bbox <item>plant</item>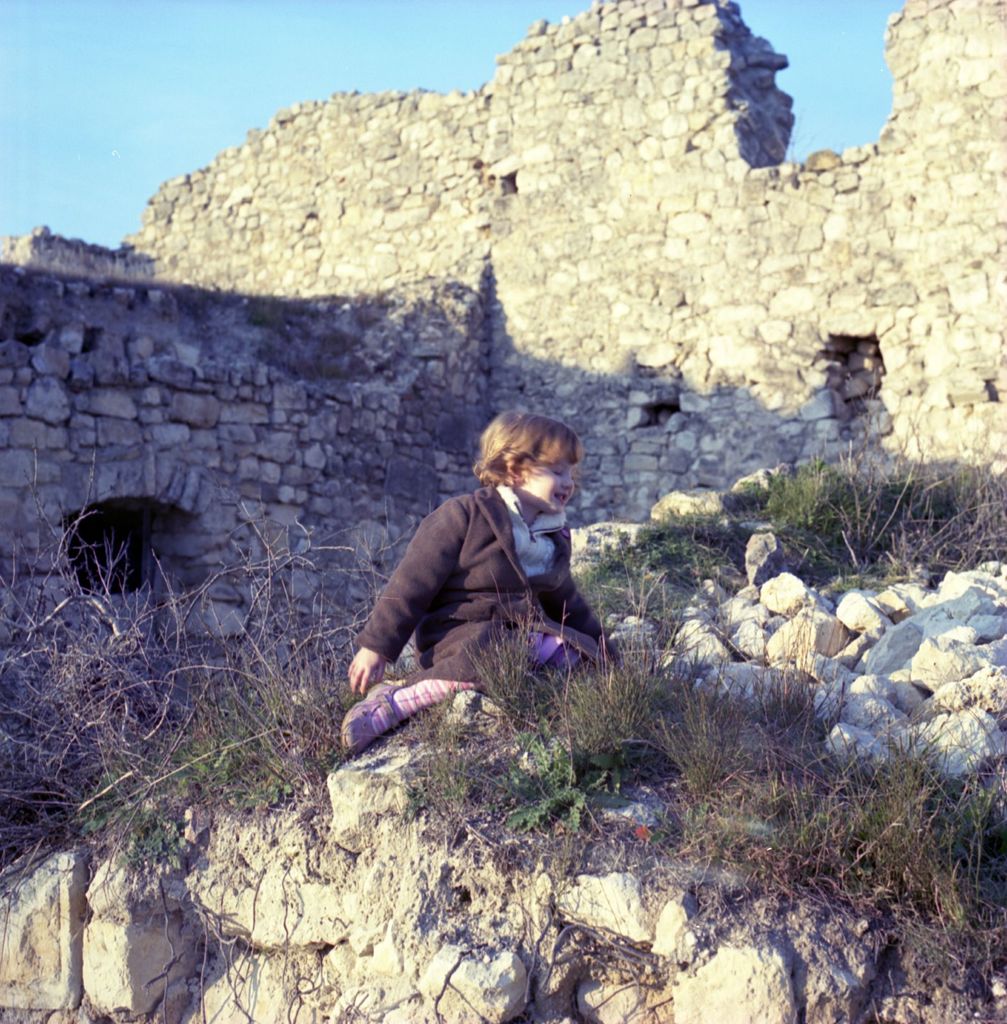
(left=947, top=768, right=1003, bottom=941)
